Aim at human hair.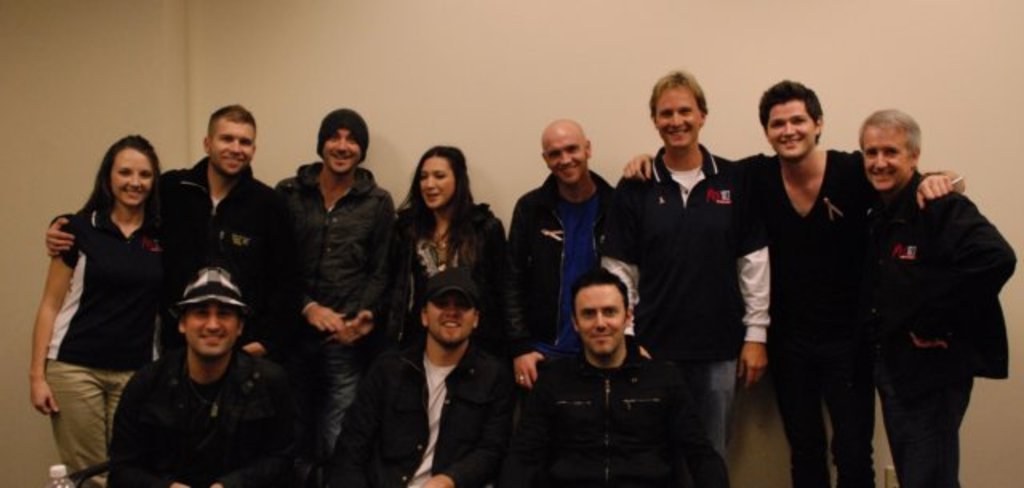
Aimed at 210,99,258,136.
